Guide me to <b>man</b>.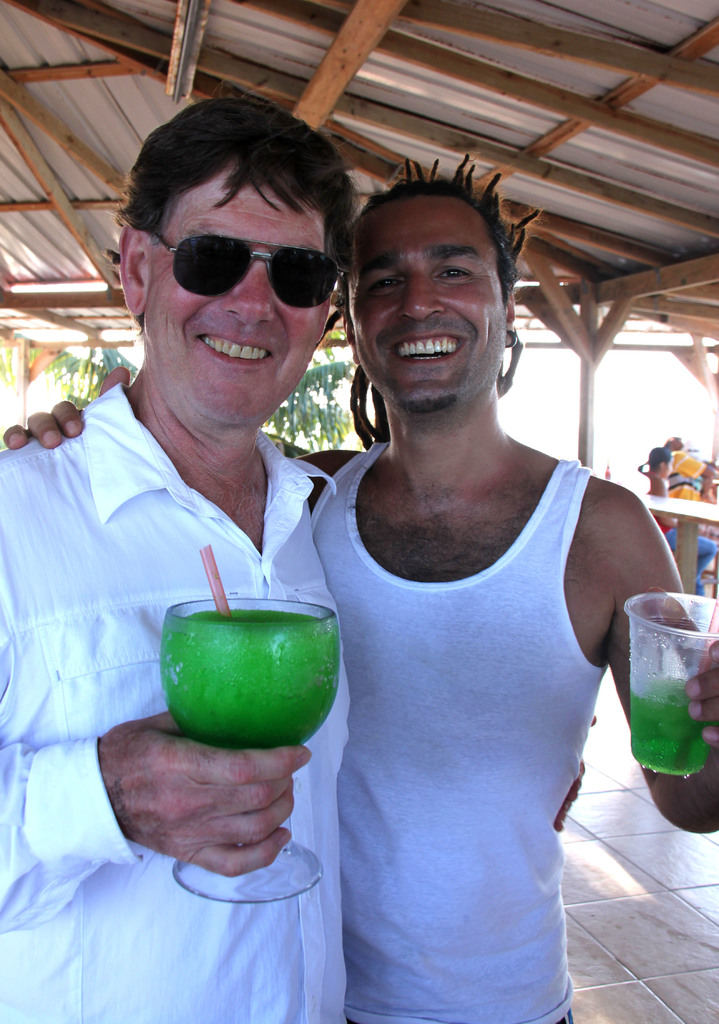
Guidance: detection(2, 152, 718, 1023).
